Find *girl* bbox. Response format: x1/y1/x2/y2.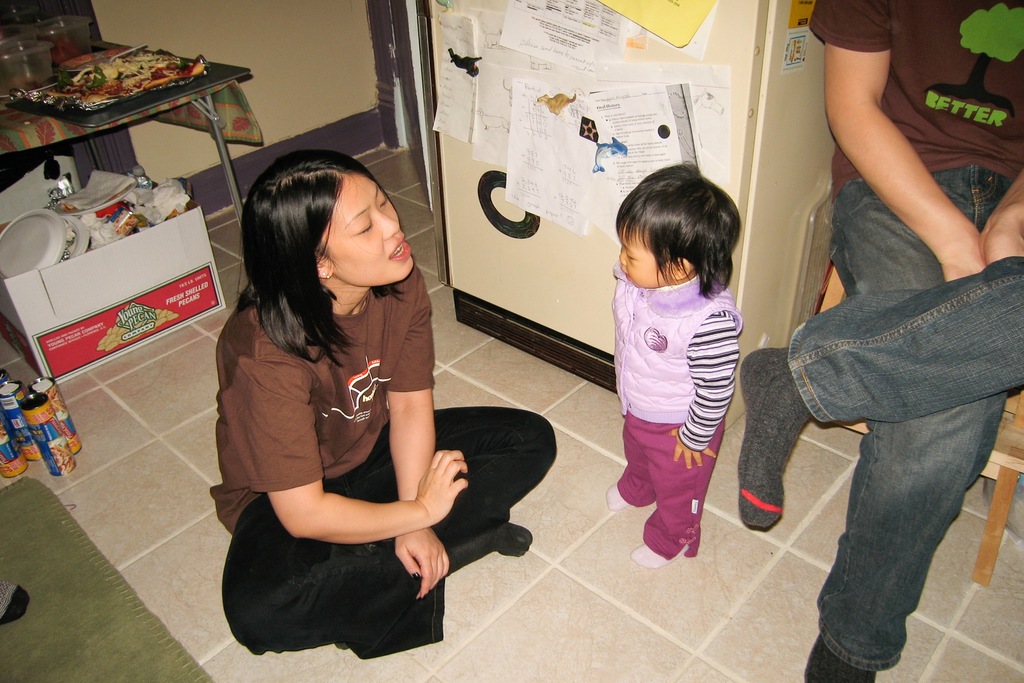
608/150/760/573.
